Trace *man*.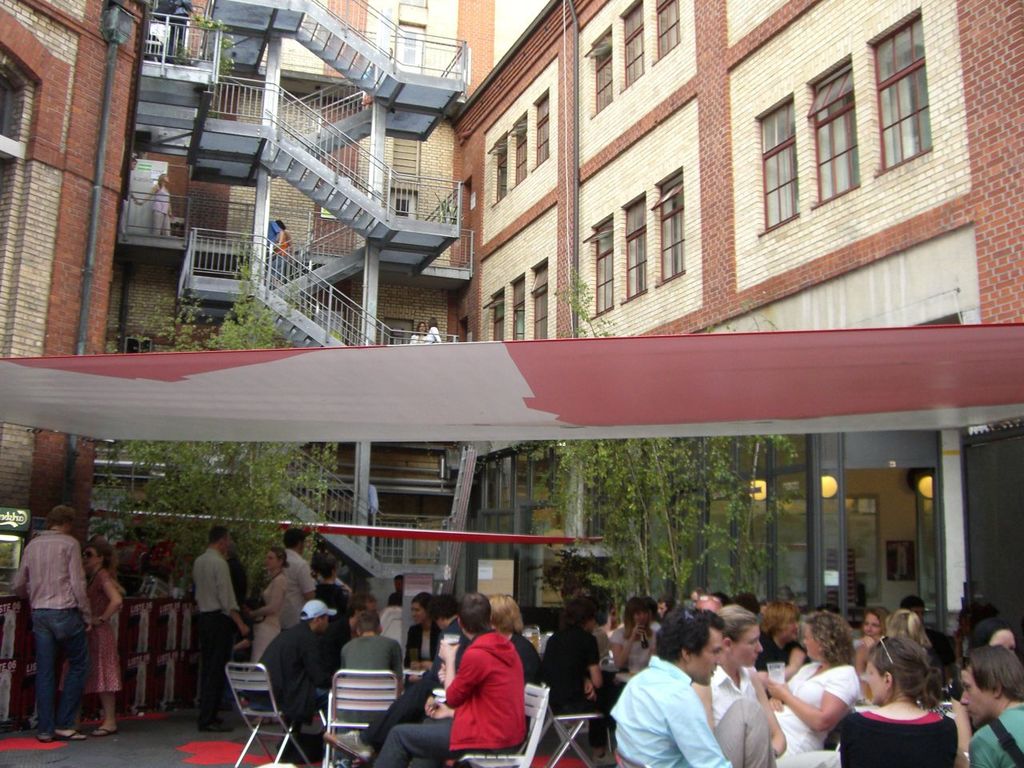
Traced to <box>332,591,378,666</box>.
